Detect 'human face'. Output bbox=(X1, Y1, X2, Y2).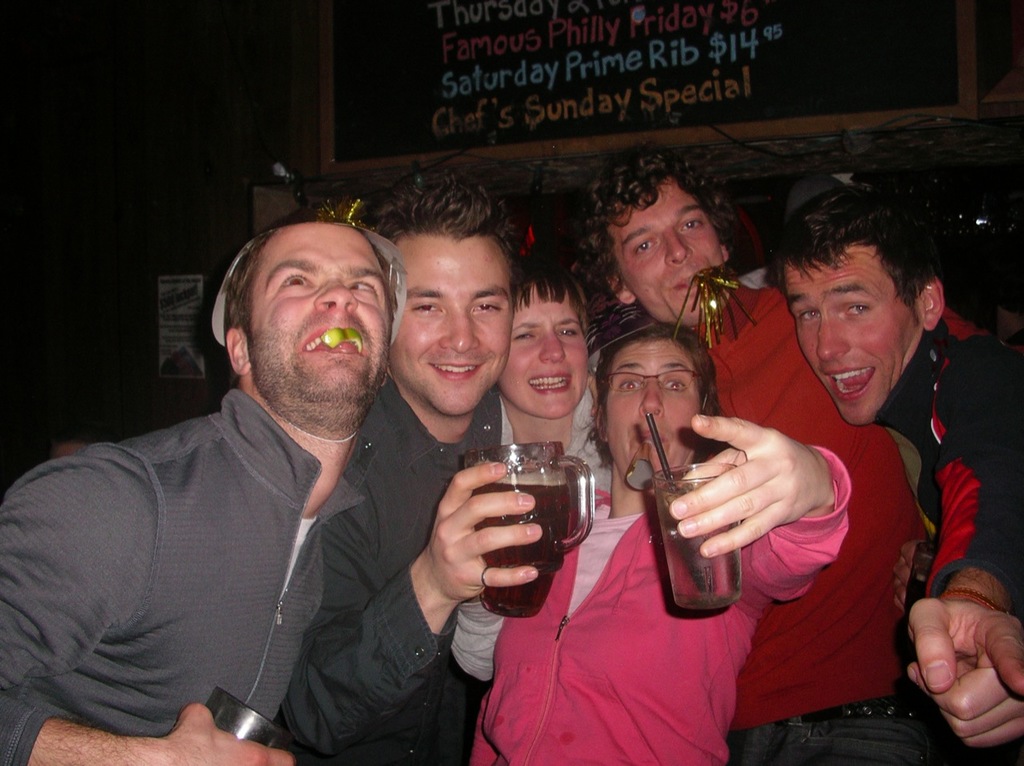
bbox=(779, 238, 917, 432).
